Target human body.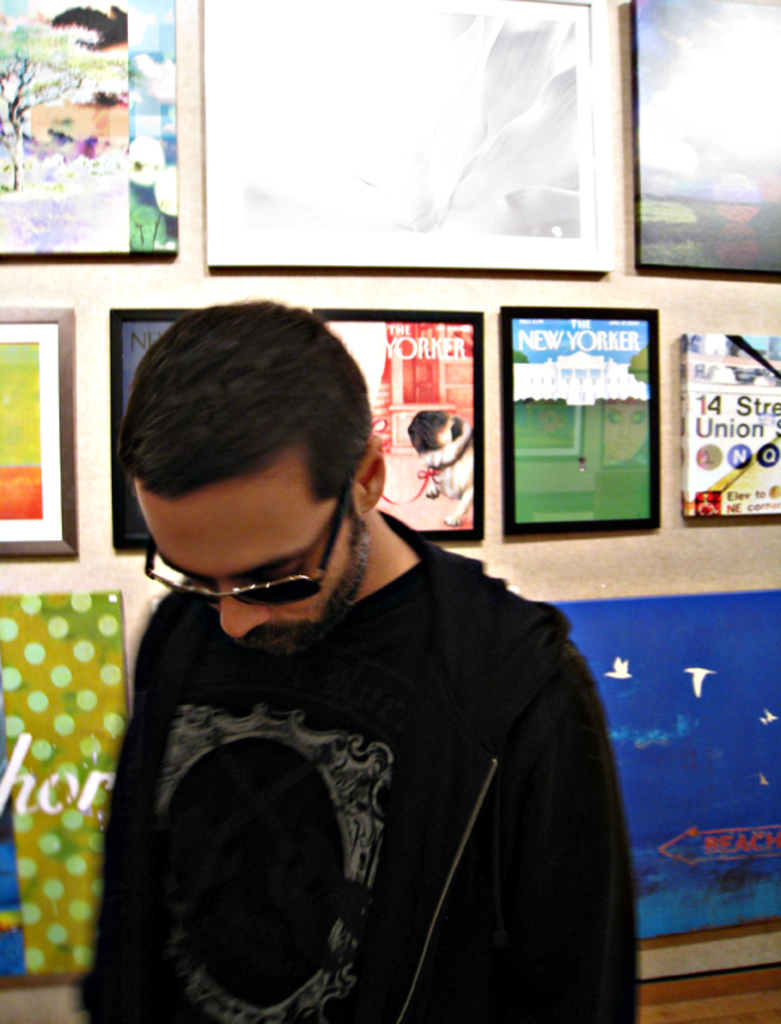
Target region: {"left": 70, "top": 298, "right": 641, "bottom": 1023}.
